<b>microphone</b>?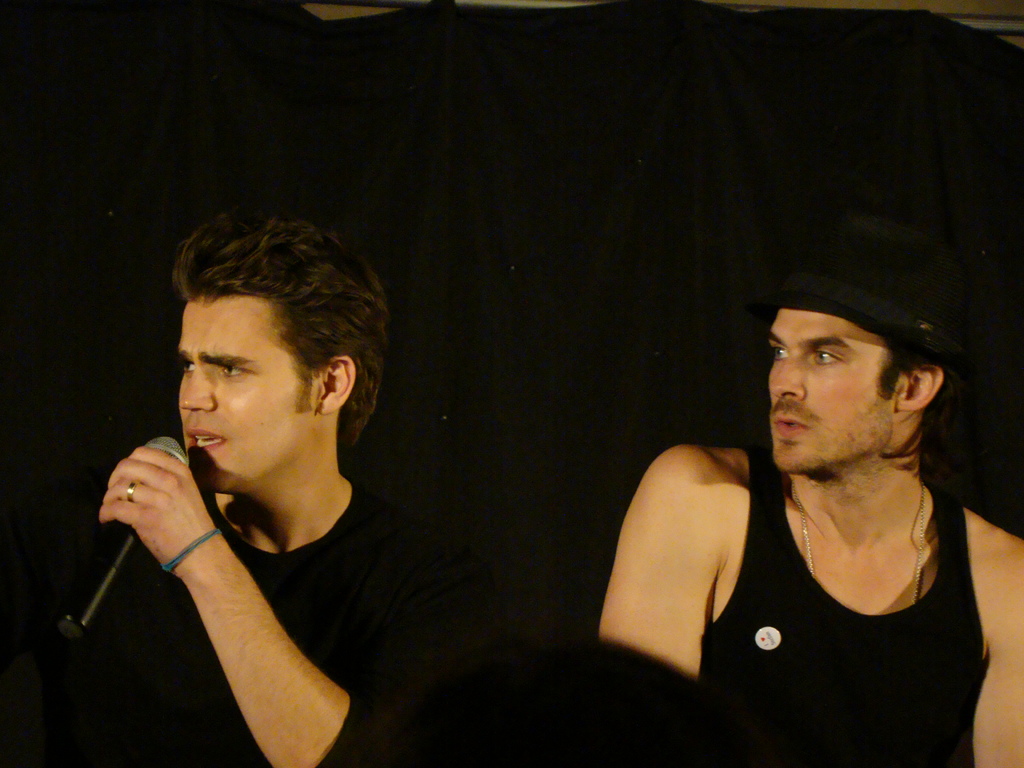
[left=60, top=430, right=194, bottom=640]
